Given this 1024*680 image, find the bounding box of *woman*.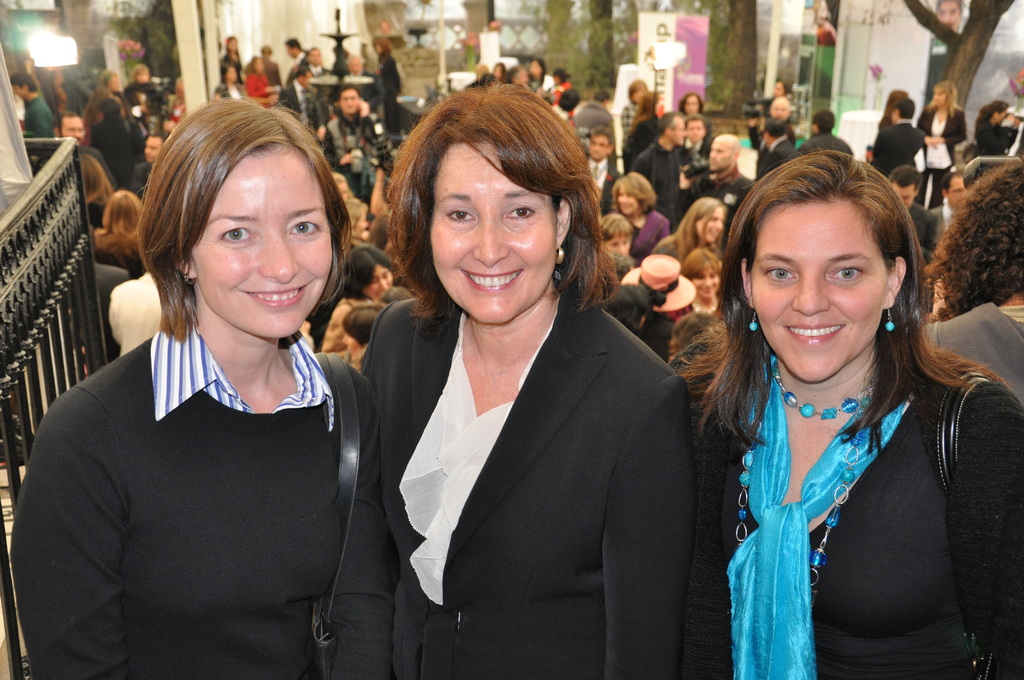
{"left": 370, "top": 34, "right": 404, "bottom": 144}.
